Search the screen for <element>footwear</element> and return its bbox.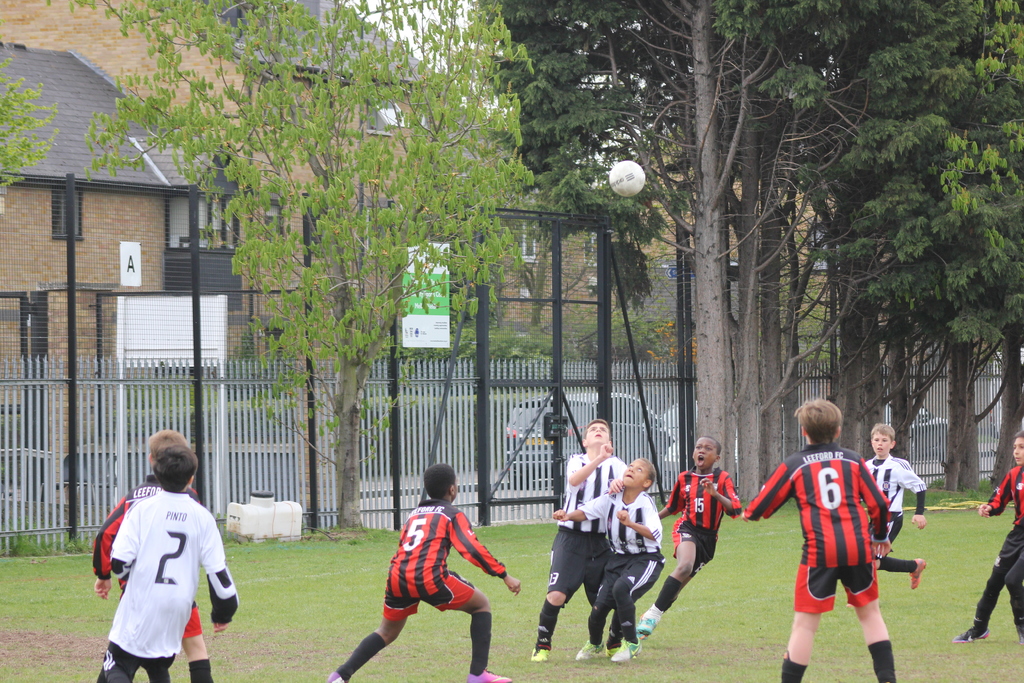
Found: [575,638,607,662].
